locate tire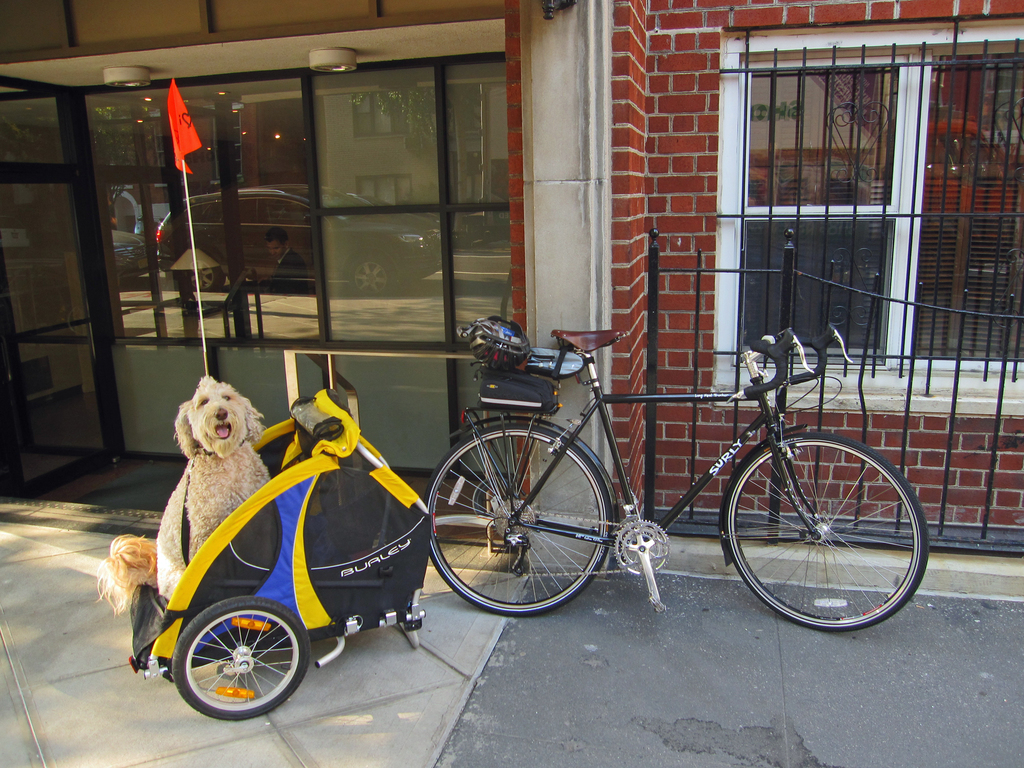
pyautogui.locateOnScreen(422, 415, 614, 618)
